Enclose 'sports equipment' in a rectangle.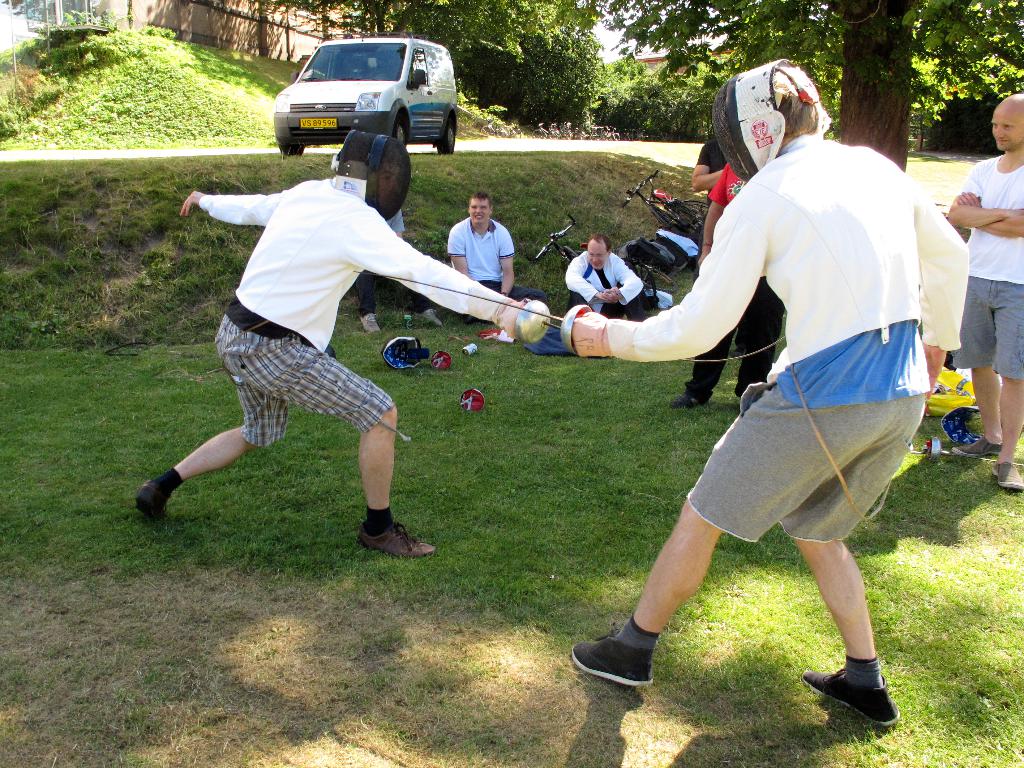
618 170 708 241.
